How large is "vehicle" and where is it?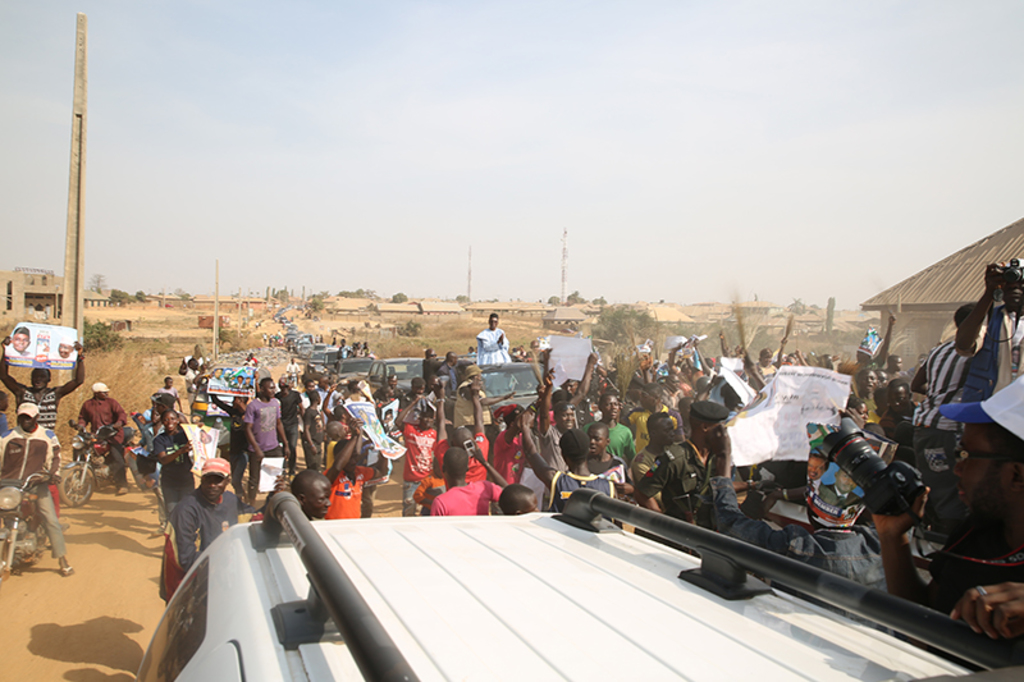
Bounding box: locate(0, 472, 68, 571).
